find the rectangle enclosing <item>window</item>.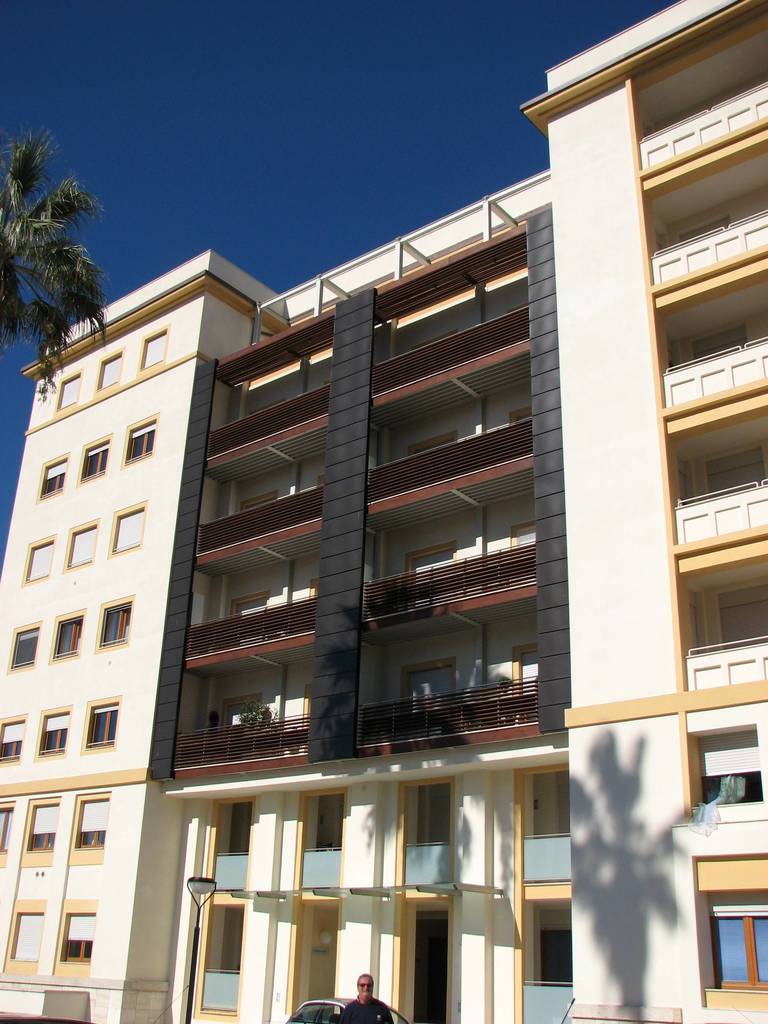
513, 643, 541, 715.
